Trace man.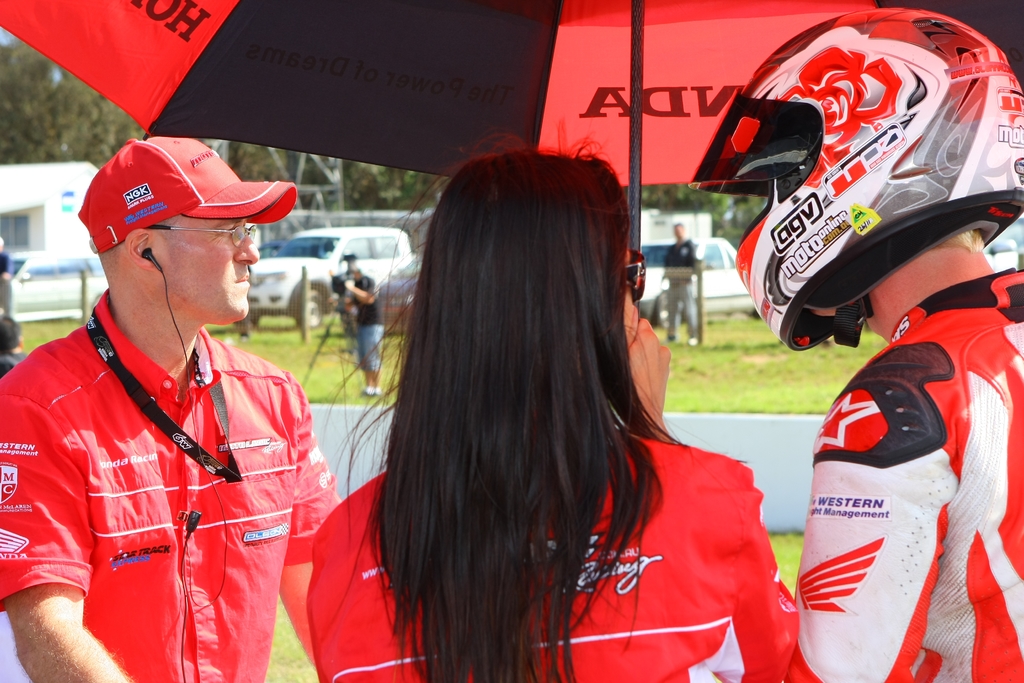
Traced to 24, 63, 388, 682.
